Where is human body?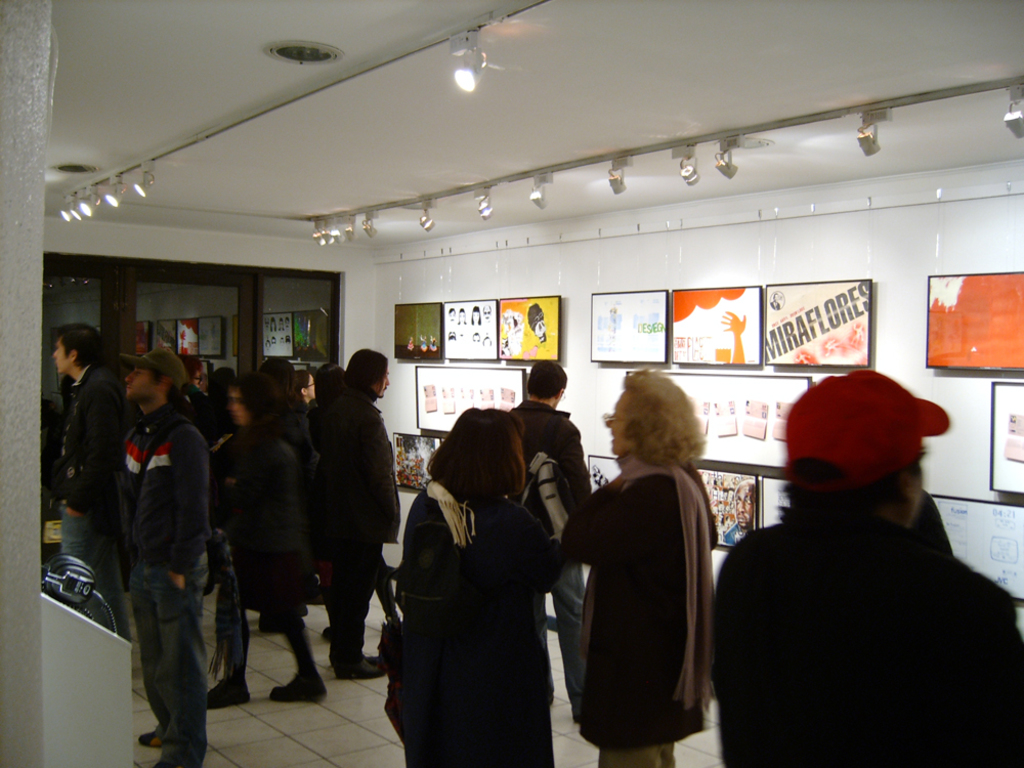
{"x1": 511, "y1": 345, "x2": 586, "y2": 717}.
